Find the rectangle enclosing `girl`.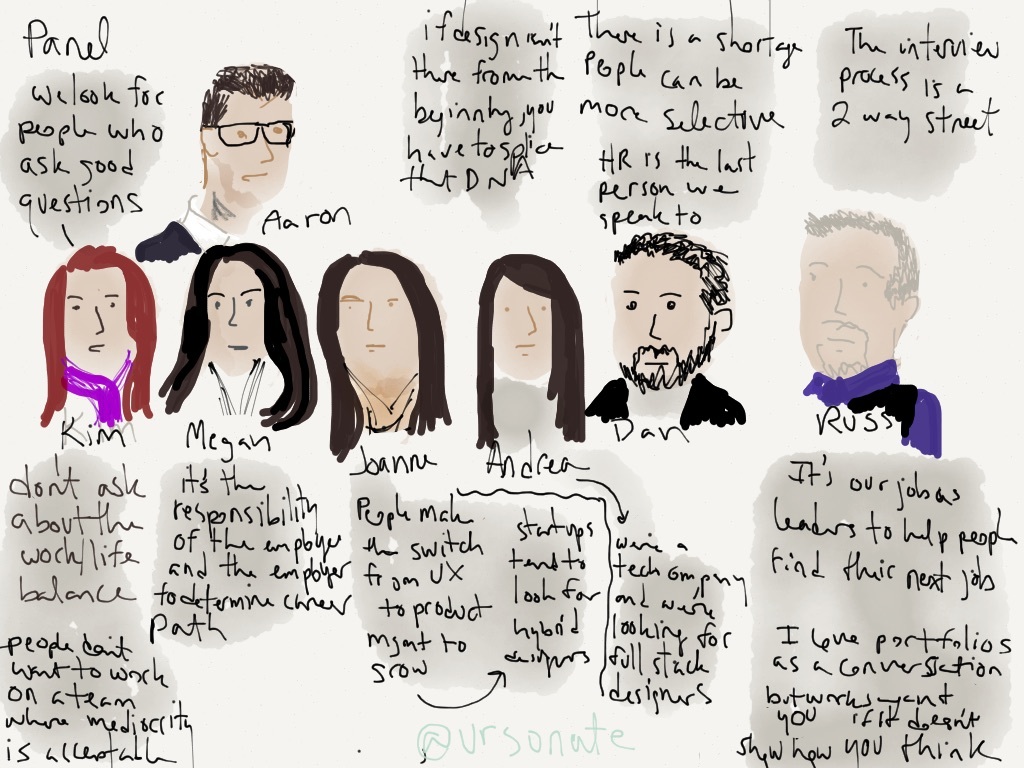
[159,246,319,425].
